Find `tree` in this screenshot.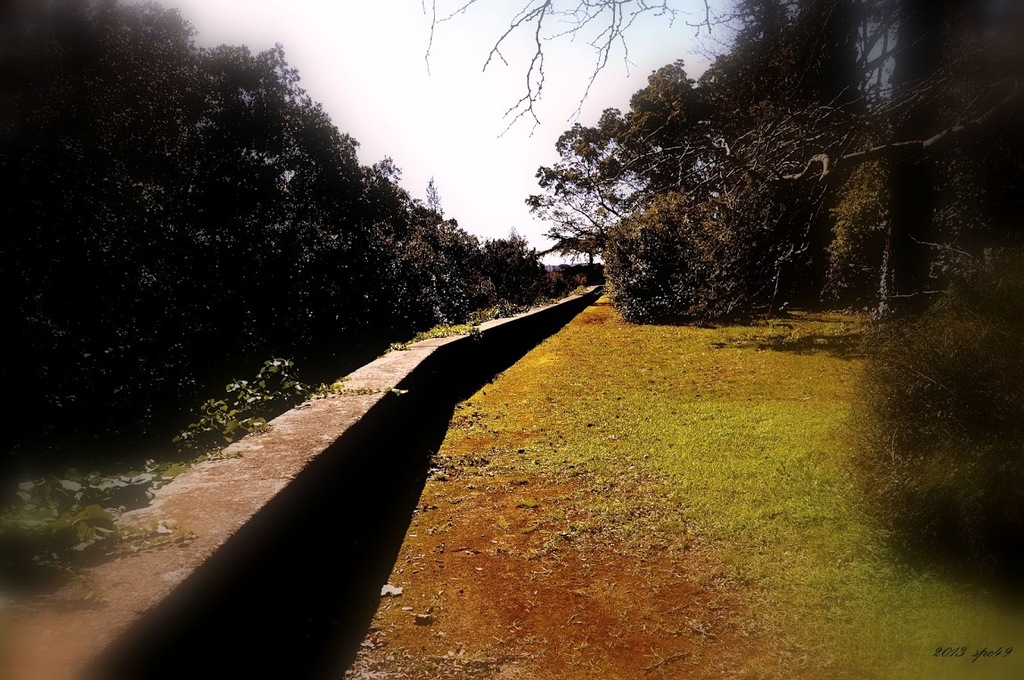
The bounding box for `tree` is 33,44,487,401.
